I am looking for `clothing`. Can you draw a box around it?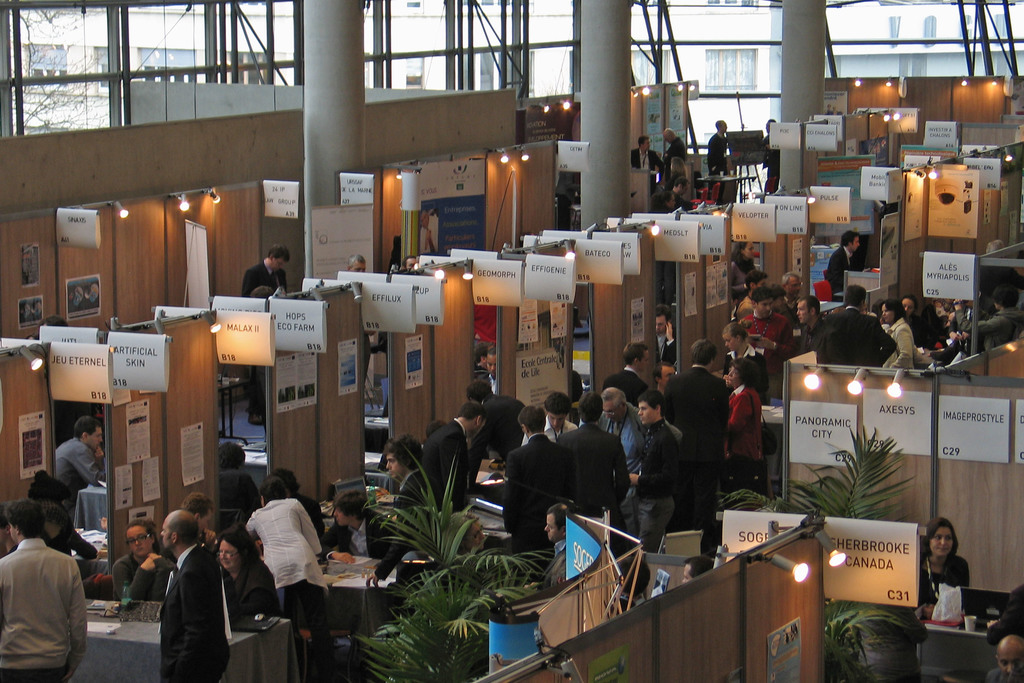
Sure, the bounding box is [x1=111, y1=556, x2=167, y2=591].
